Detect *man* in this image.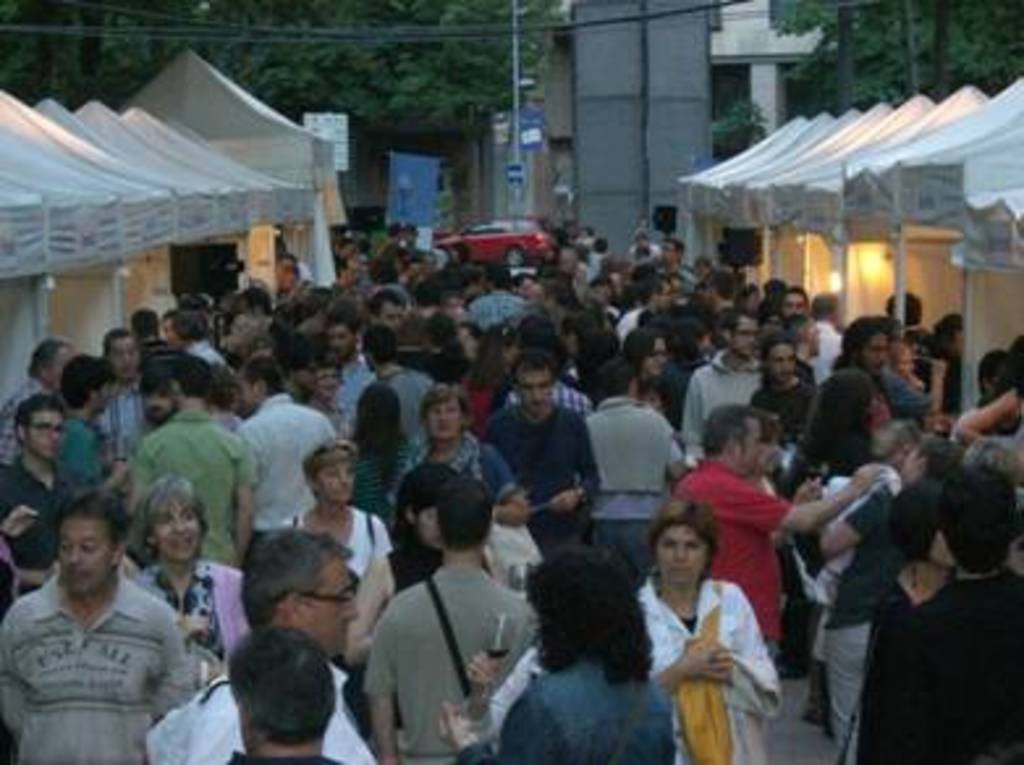
Detection: (110,372,181,479).
